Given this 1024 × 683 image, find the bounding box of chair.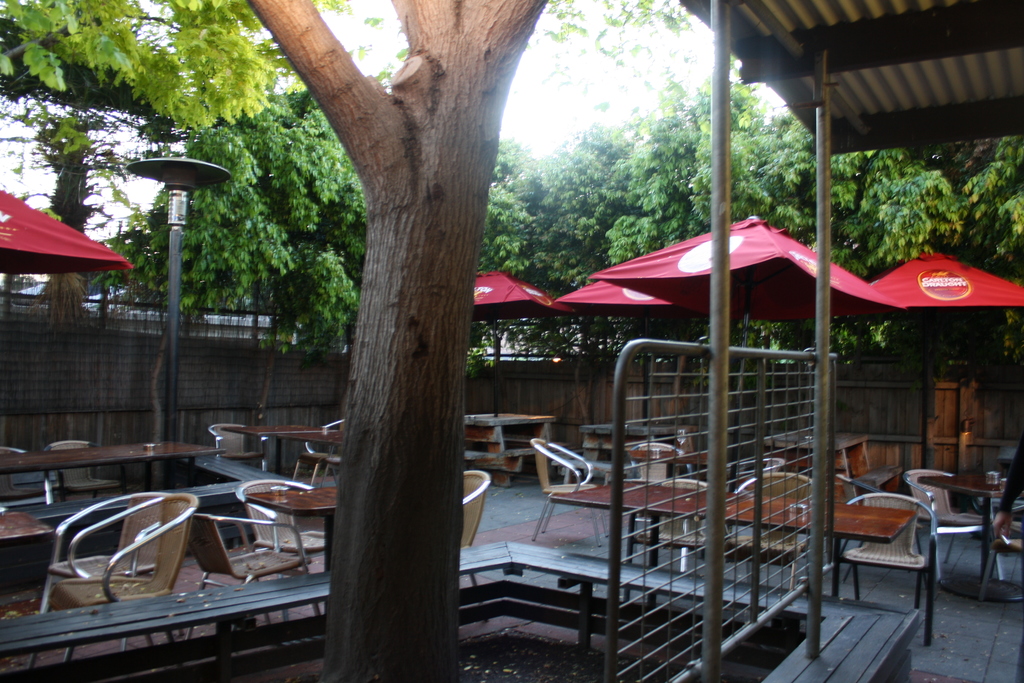
l=0, t=447, r=65, b=508.
